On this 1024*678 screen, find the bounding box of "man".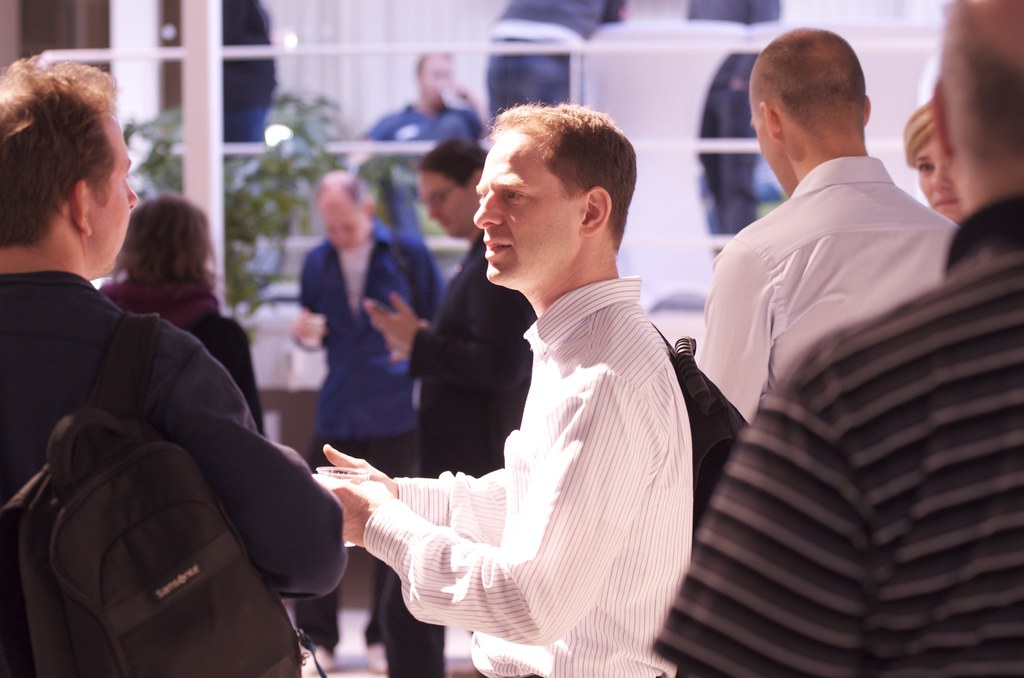
Bounding box: select_region(650, 0, 1023, 677).
